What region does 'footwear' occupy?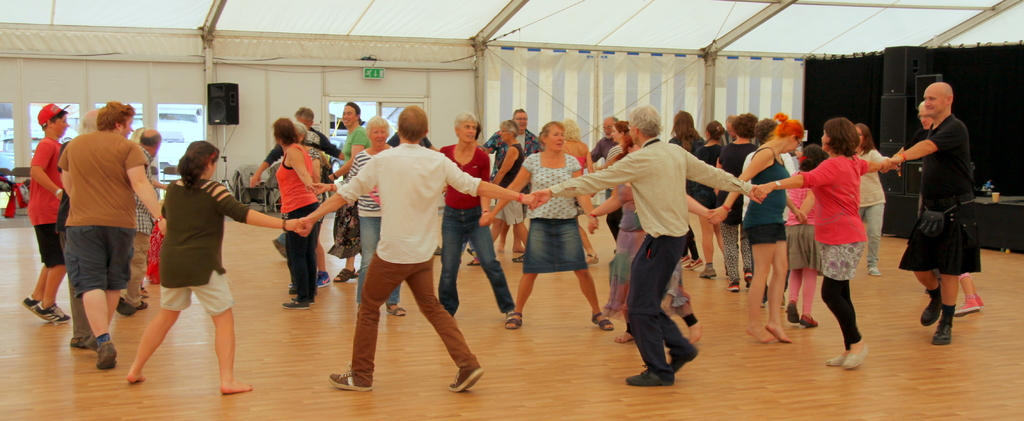
x1=500 y1=311 x2=522 y2=331.
